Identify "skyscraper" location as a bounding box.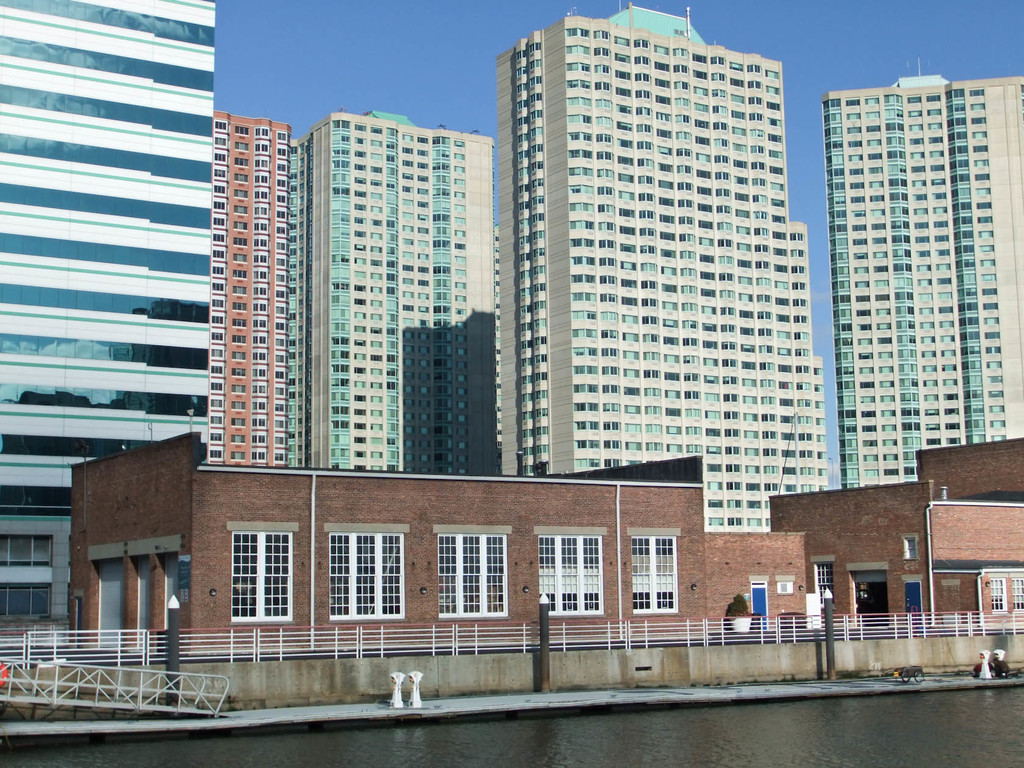
[left=467, top=29, right=852, bottom=524].
